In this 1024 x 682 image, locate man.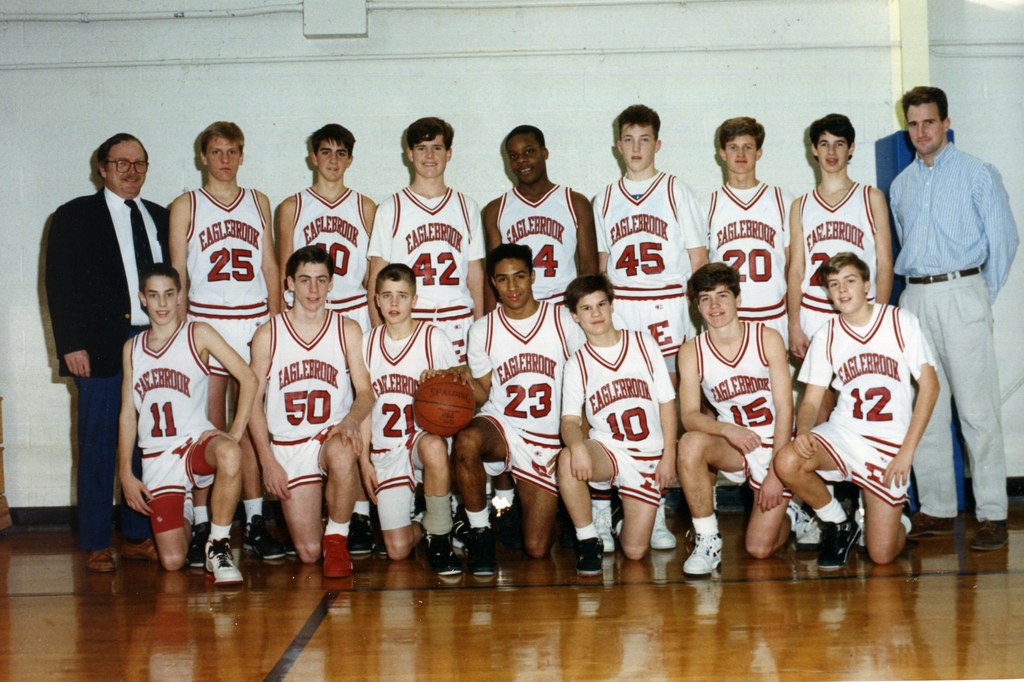
Bounding box: 483, 116, 605, 308.
